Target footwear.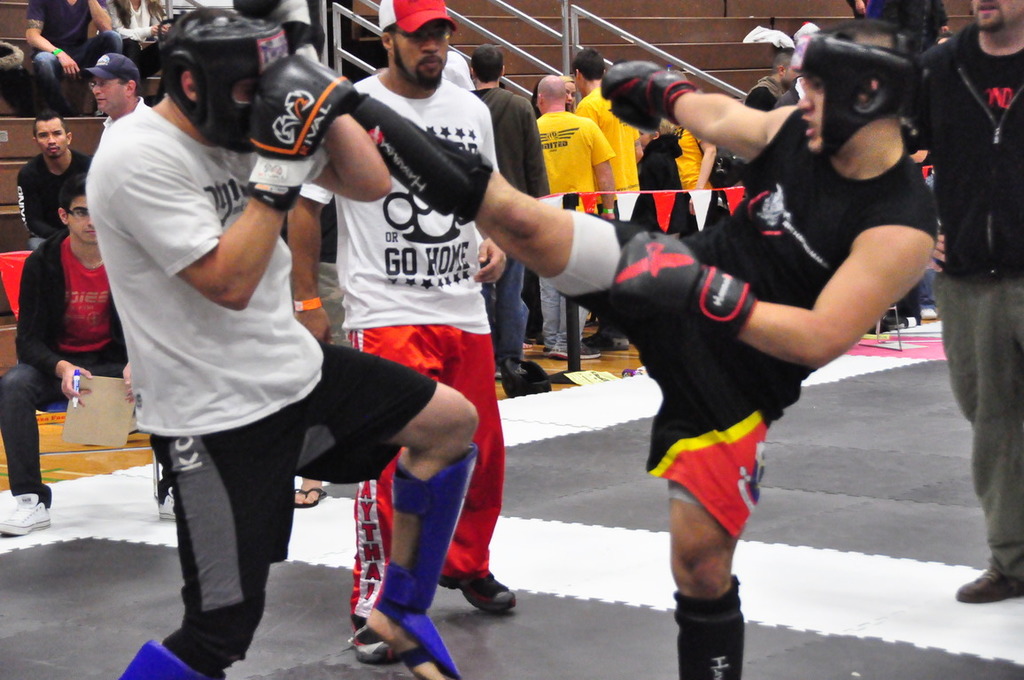
Target region: BBox(157, 483, 181, 527).
